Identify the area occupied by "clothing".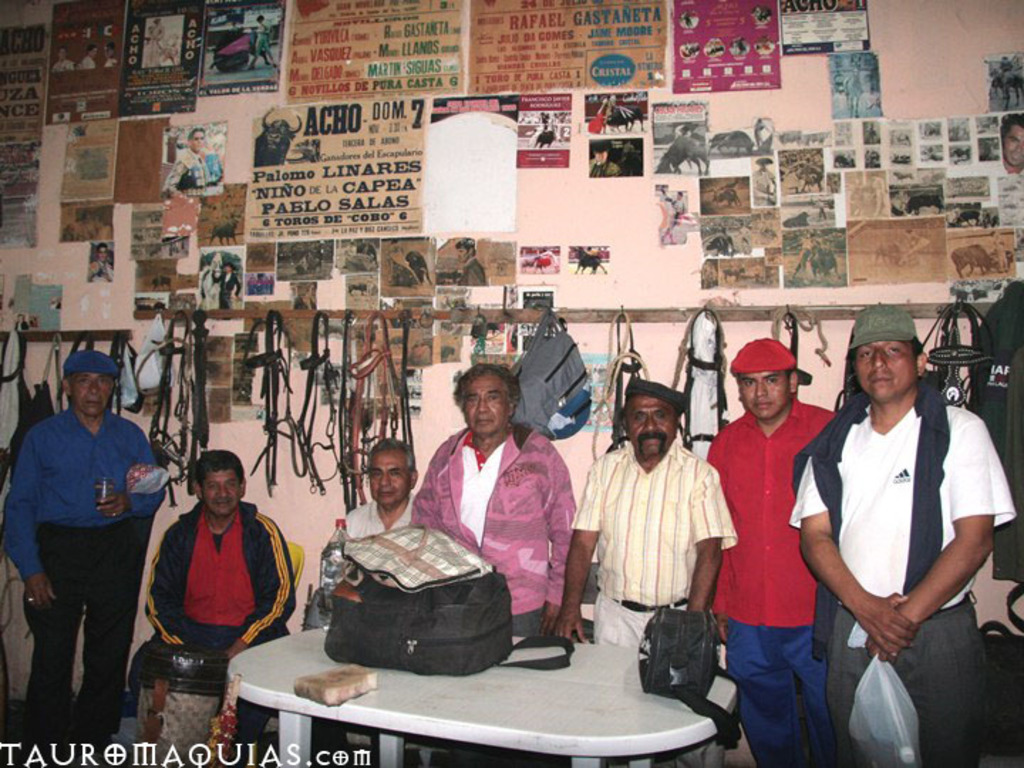
Area: [x1=53, y1=57, x2=74, y2=68].
